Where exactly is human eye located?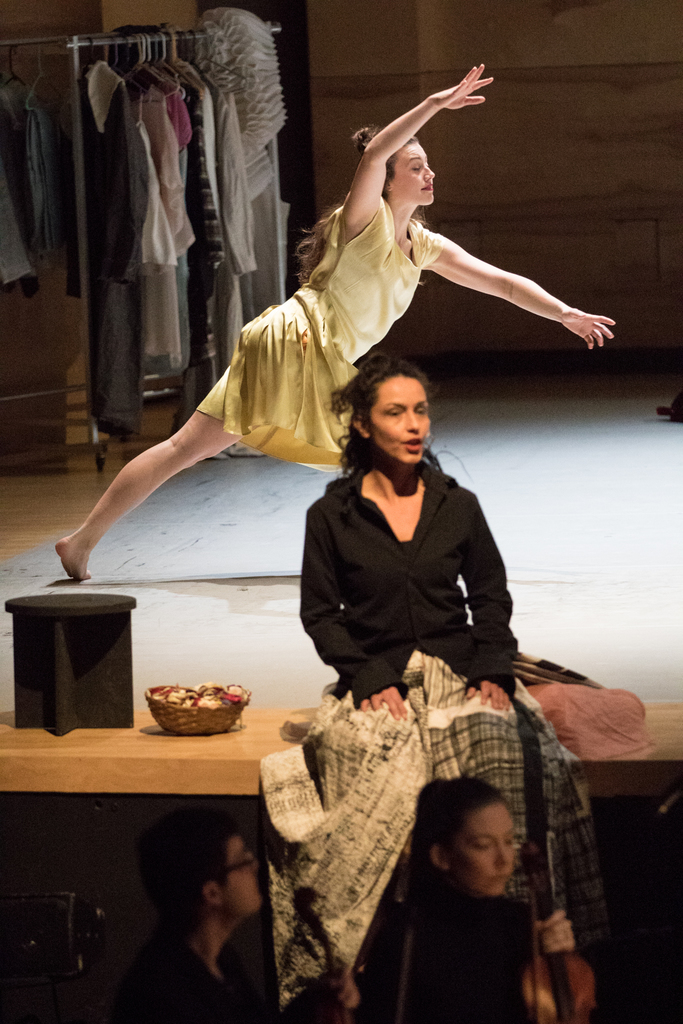
Its bounding box is 411 161 422 173.
